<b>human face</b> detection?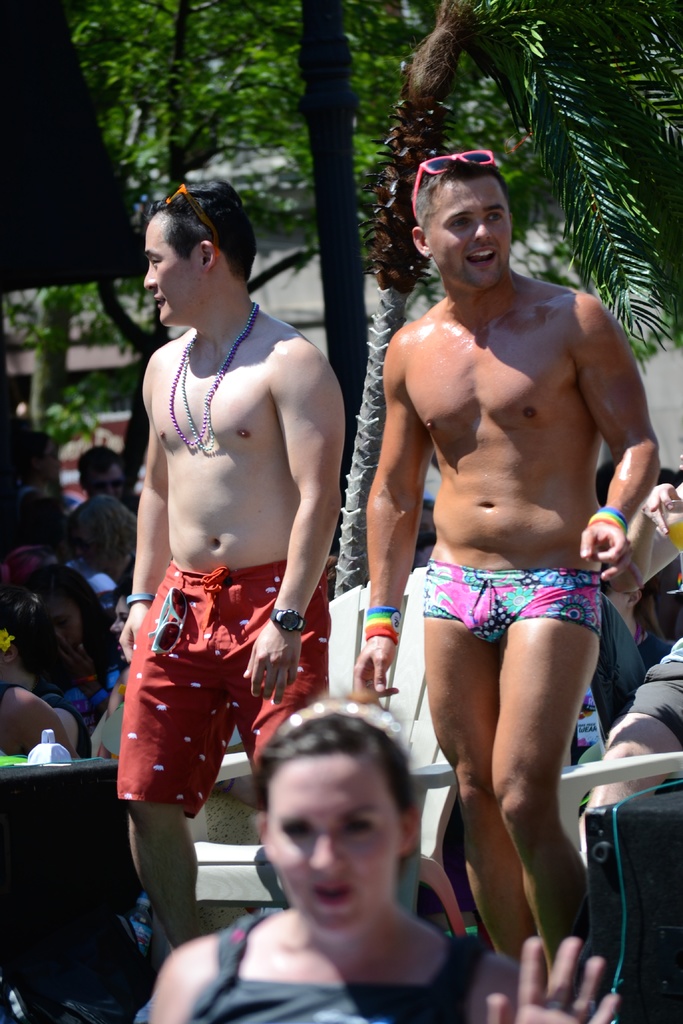
[257,758,397,938]
